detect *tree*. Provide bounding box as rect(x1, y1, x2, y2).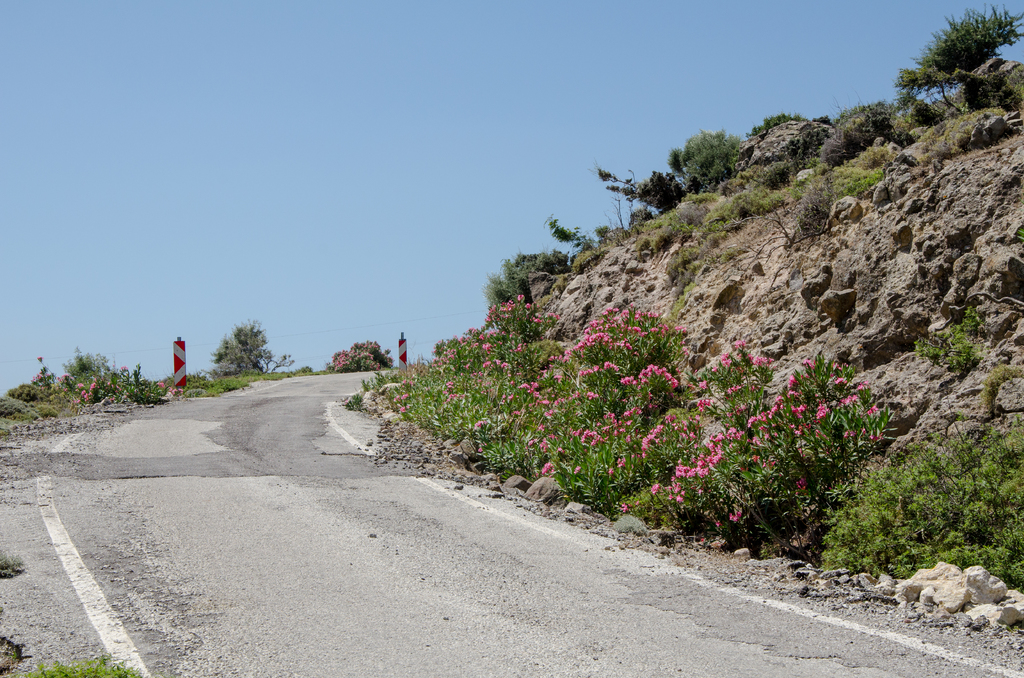
rect(204, 312, 275, 391).
